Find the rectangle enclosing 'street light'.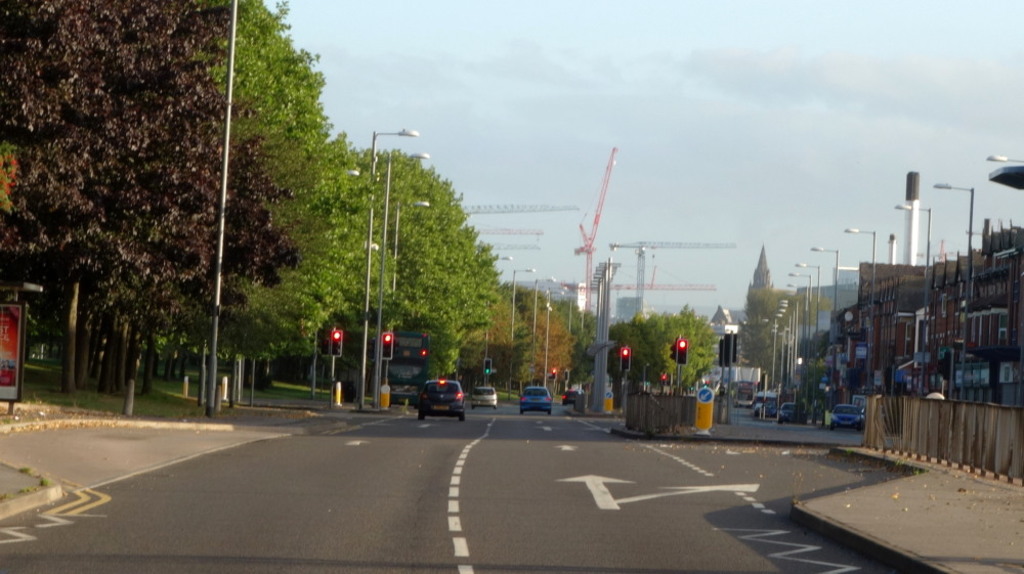
<bbox>984, 148, 1023, 175</bbox>.
